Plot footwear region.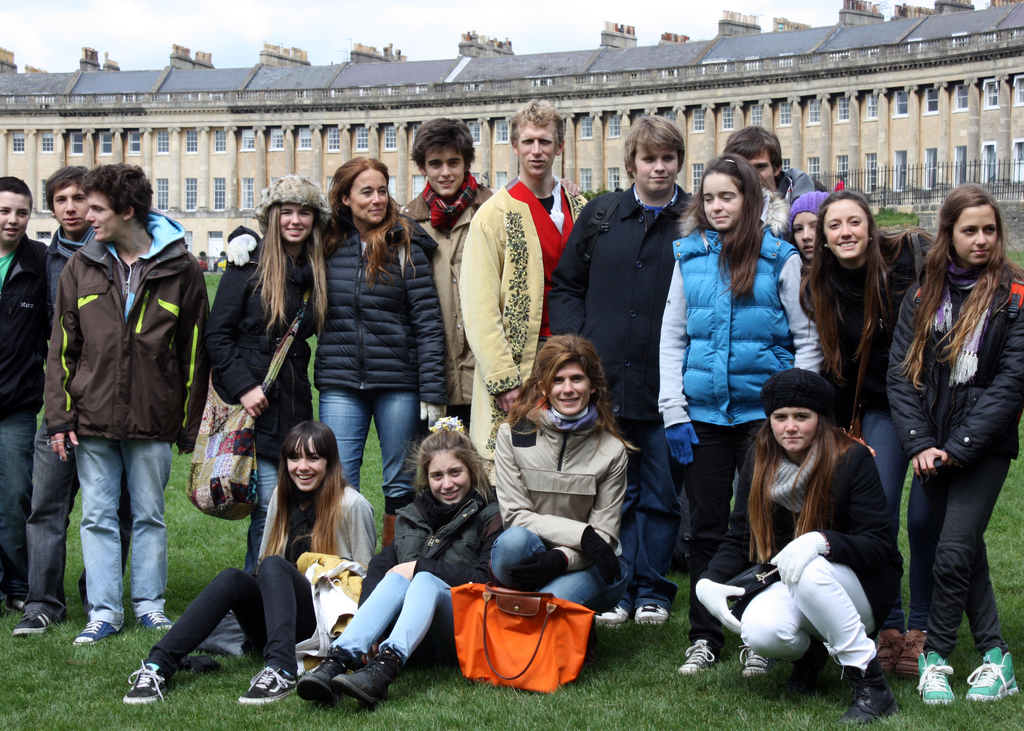
Plotted at box(913, 645, 960, 711).
